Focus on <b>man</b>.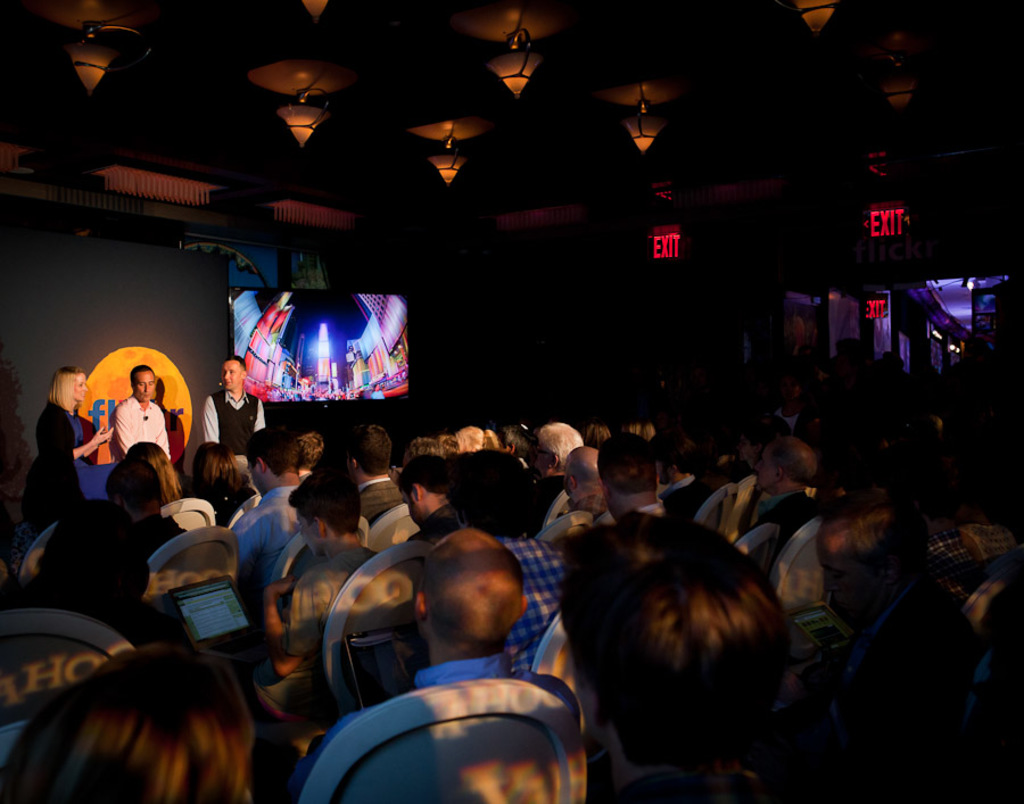
Focused at select_region(555, 508, 790, 803).
